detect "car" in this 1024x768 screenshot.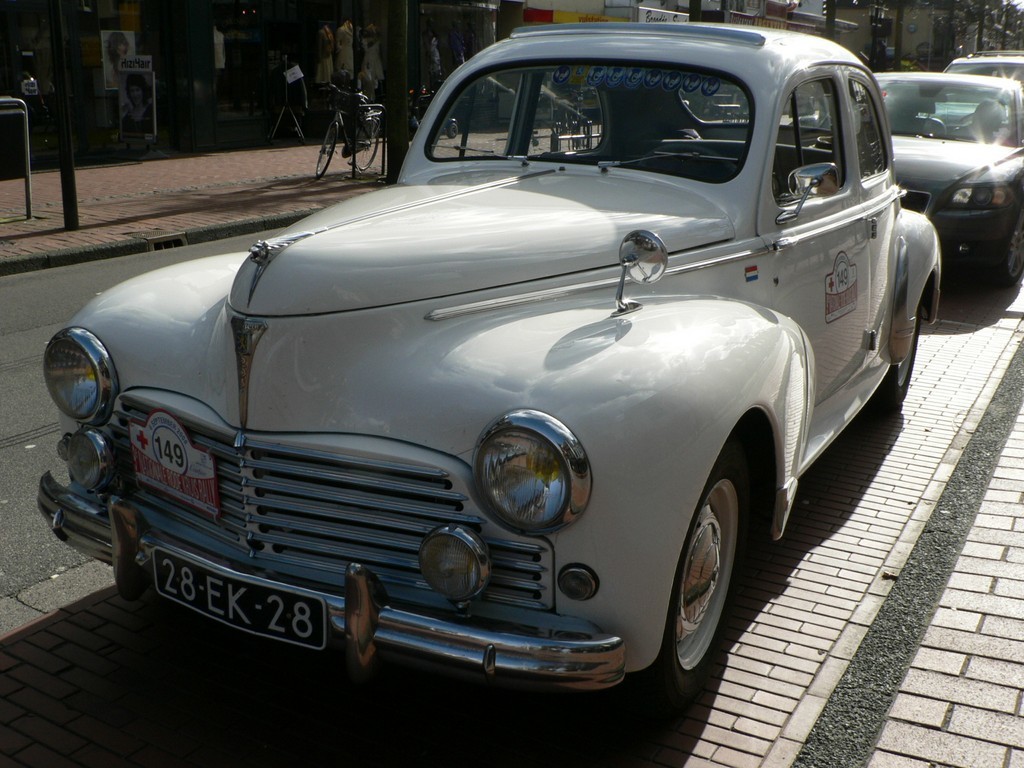
Detection: detection(935, 46, 1023, 86).
